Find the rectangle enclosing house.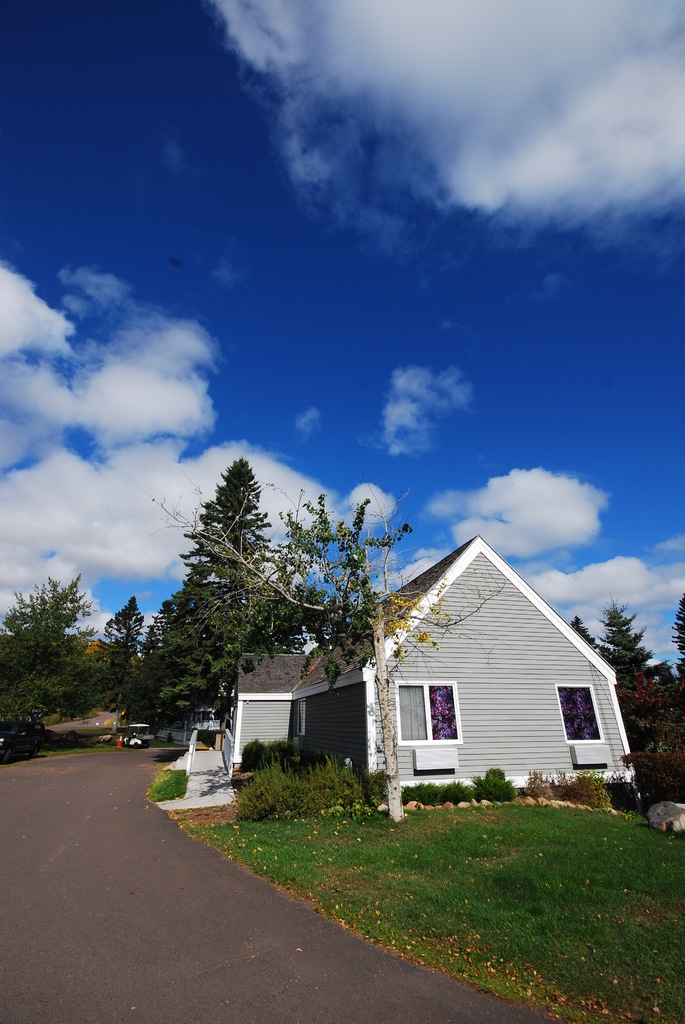
[291, 534, 651, 816].
